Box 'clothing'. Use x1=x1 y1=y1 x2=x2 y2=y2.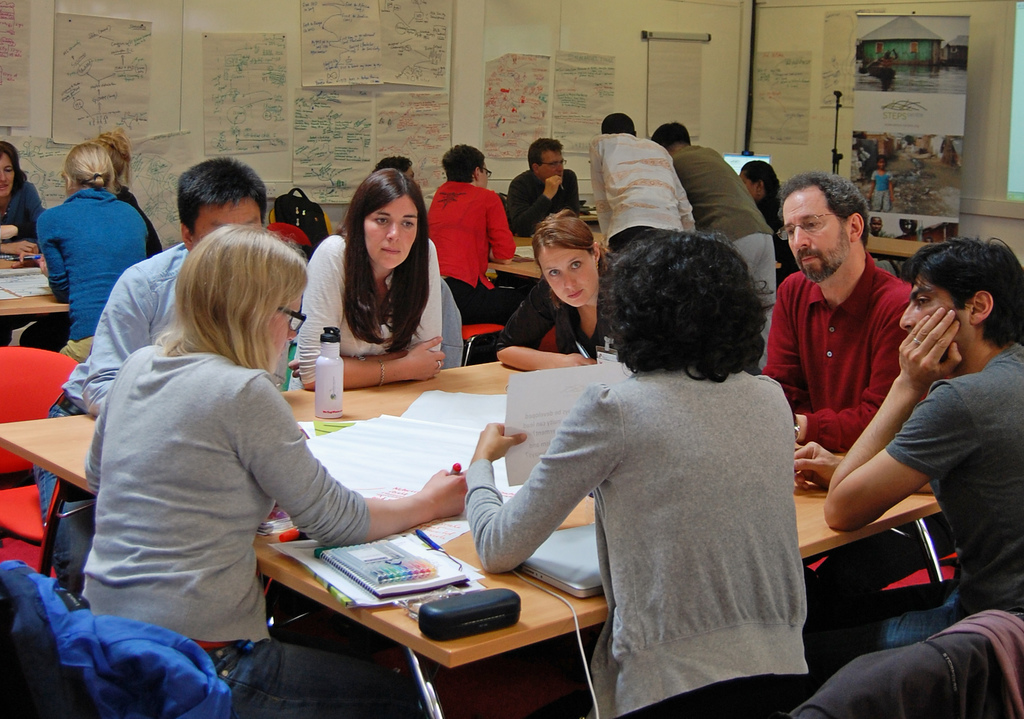
x1=466 y1=358 x2=808 y2=718.
